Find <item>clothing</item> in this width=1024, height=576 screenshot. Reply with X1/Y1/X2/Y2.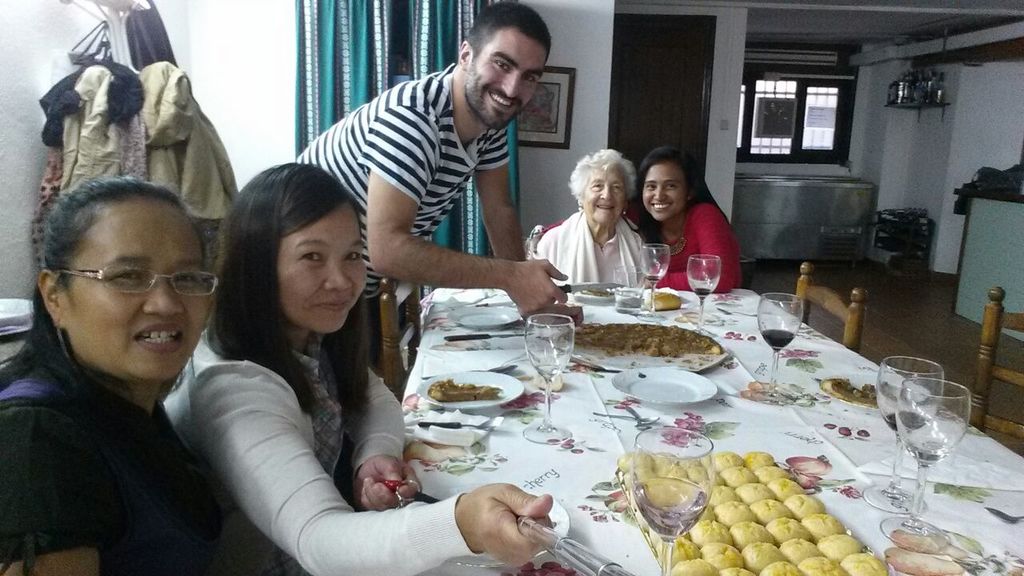
294/70/526/320.
